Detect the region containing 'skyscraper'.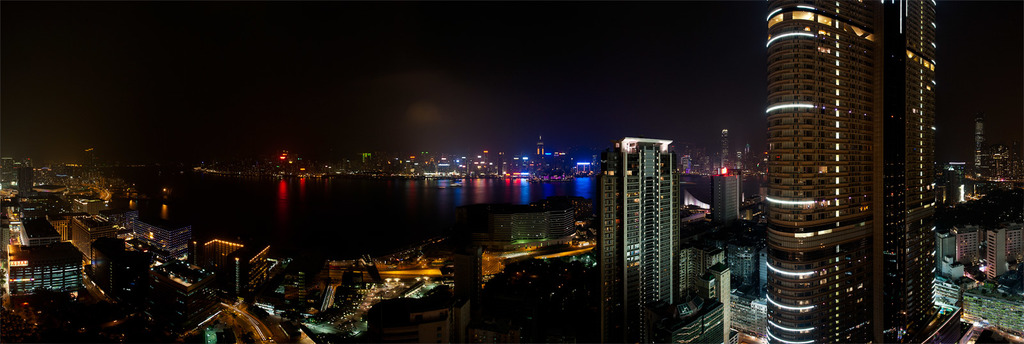
{"x1": 596, "y1": 136, "x2": 680, "y2": 341}.
